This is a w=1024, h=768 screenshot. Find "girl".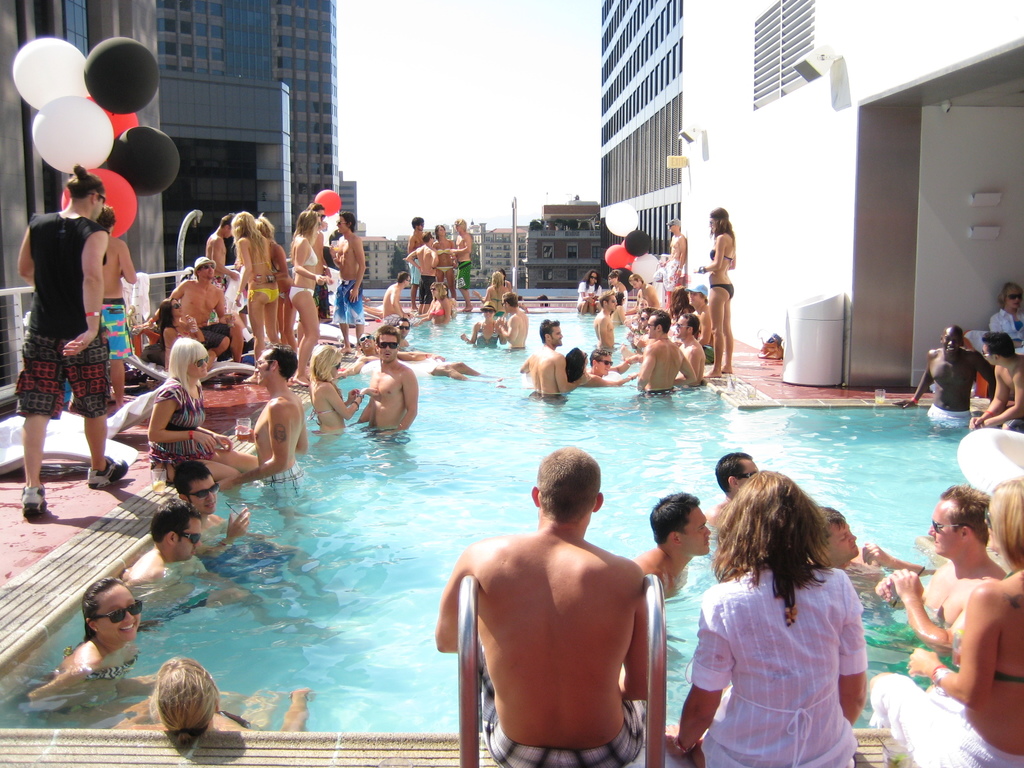
Bounding box: [left=119, top=657, right=254, bottom=731].
